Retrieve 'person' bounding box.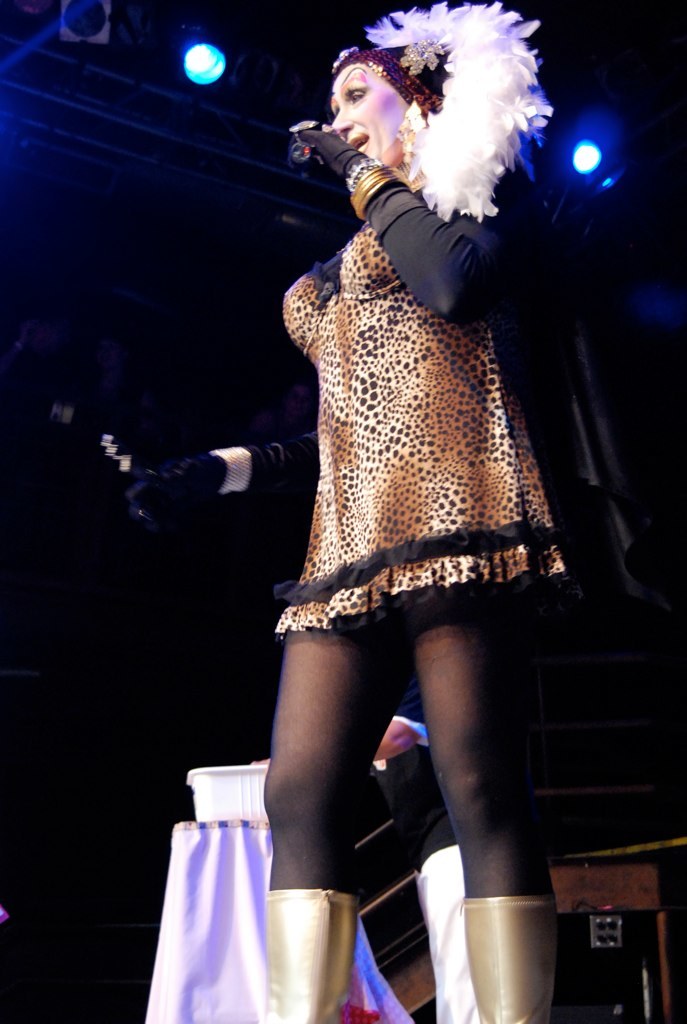
Bounding box: 253:0:553:1023.
